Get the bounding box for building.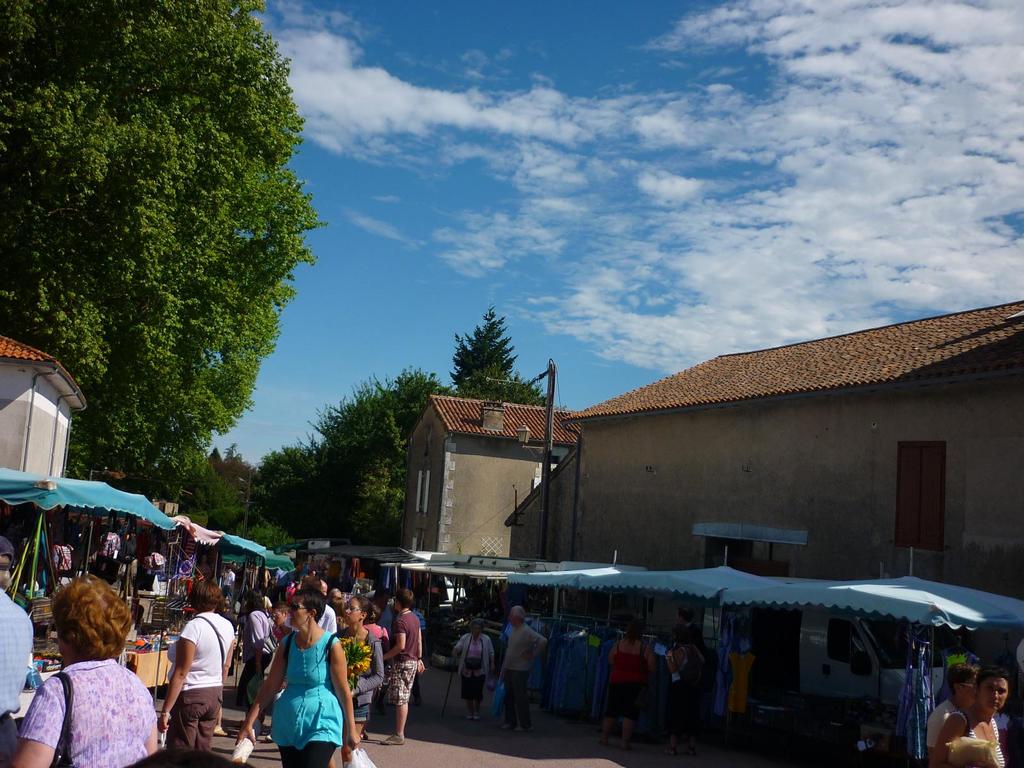
left=394, top=395, right=579, bottom=557.
